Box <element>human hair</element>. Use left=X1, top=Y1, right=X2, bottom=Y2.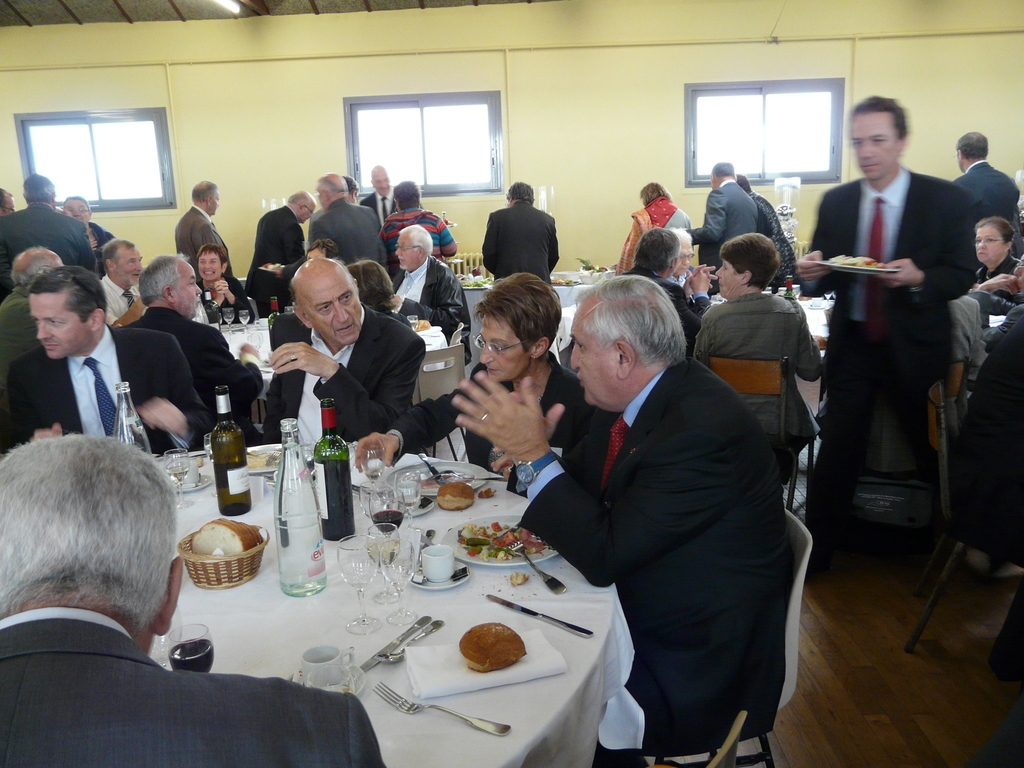
left=340, top=259, right=392, bottom=301.
